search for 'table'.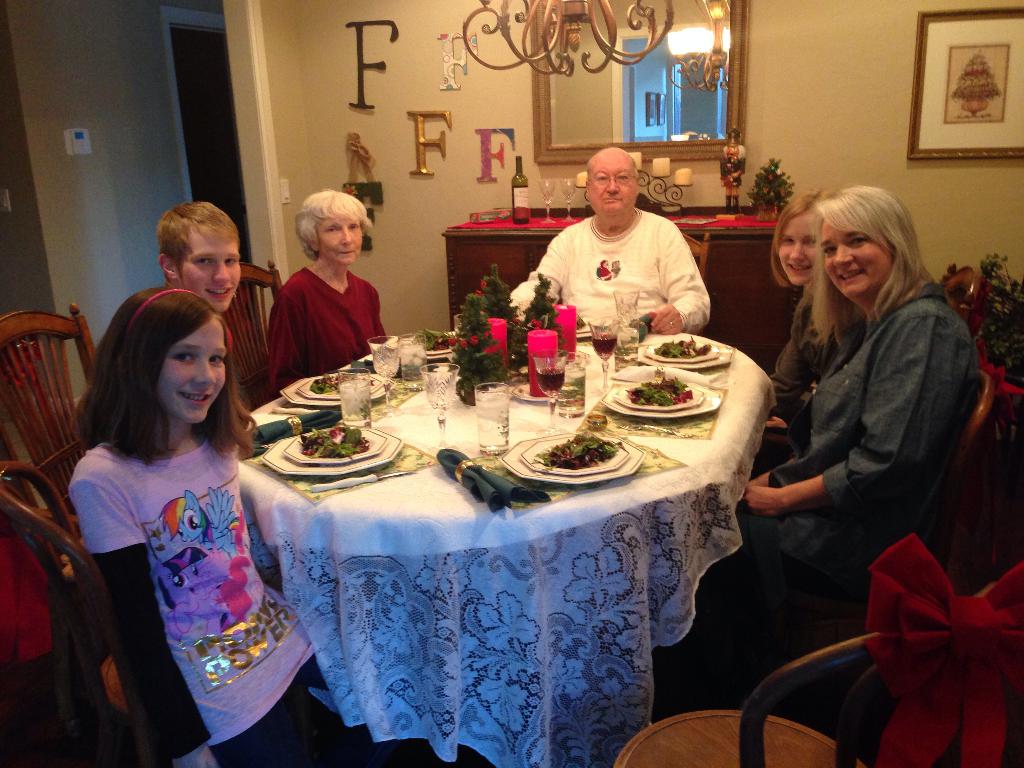
Found at x1=209 y1=321 x2=777 y2=767.
